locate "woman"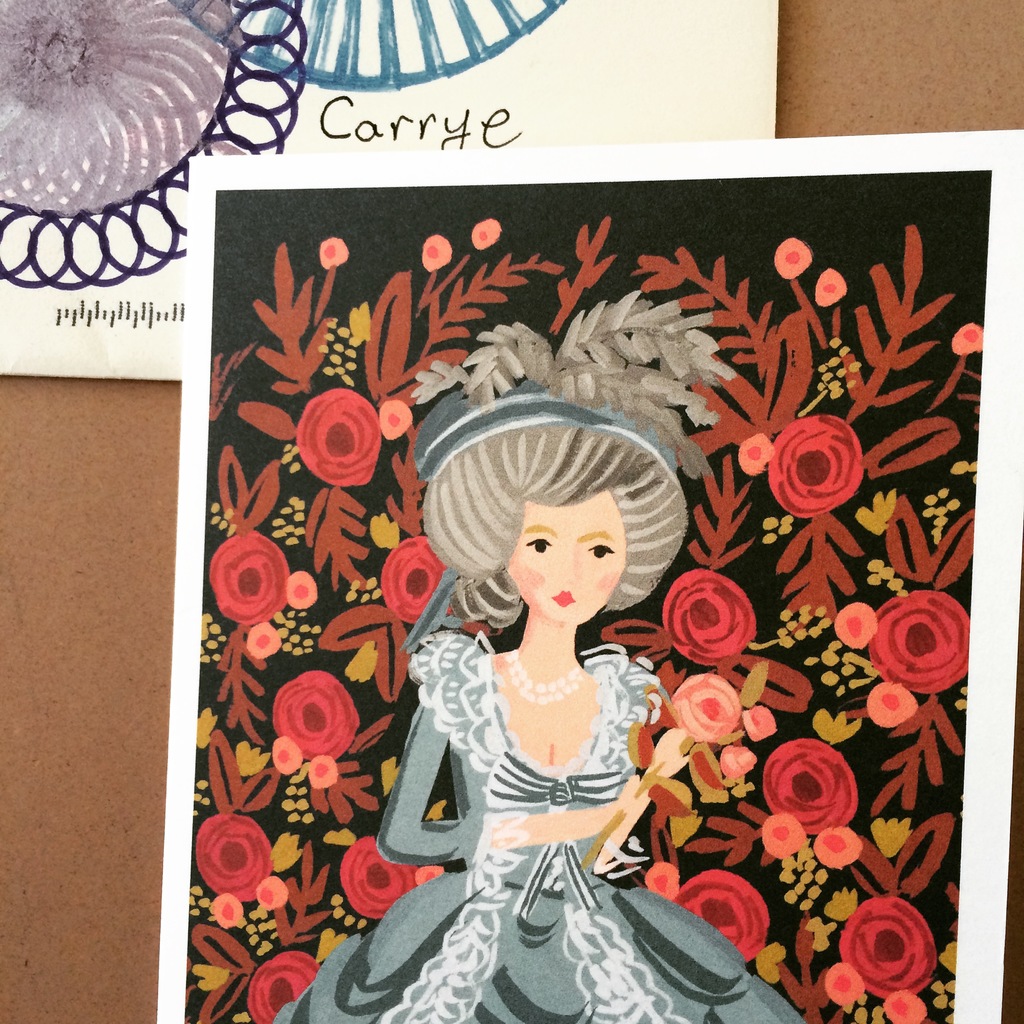
bbox(347, 248, 839, 1023)
